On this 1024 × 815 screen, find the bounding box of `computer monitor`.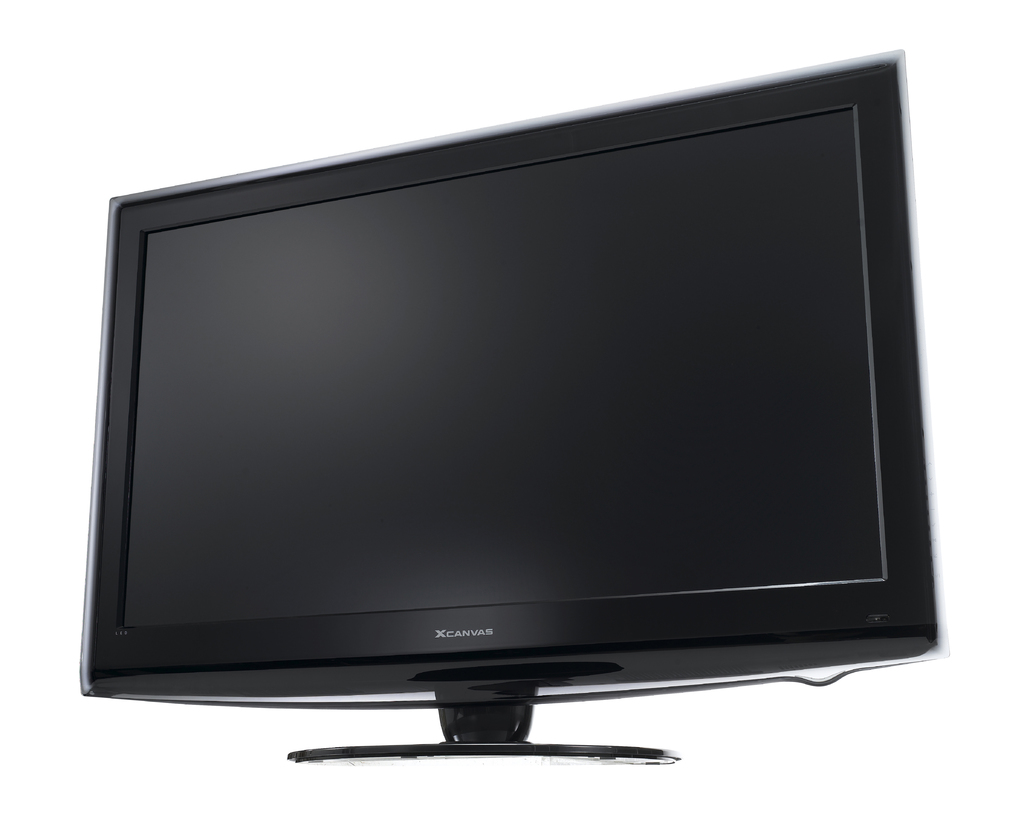
Bounding box: crop(76, 44, 950, 767).
